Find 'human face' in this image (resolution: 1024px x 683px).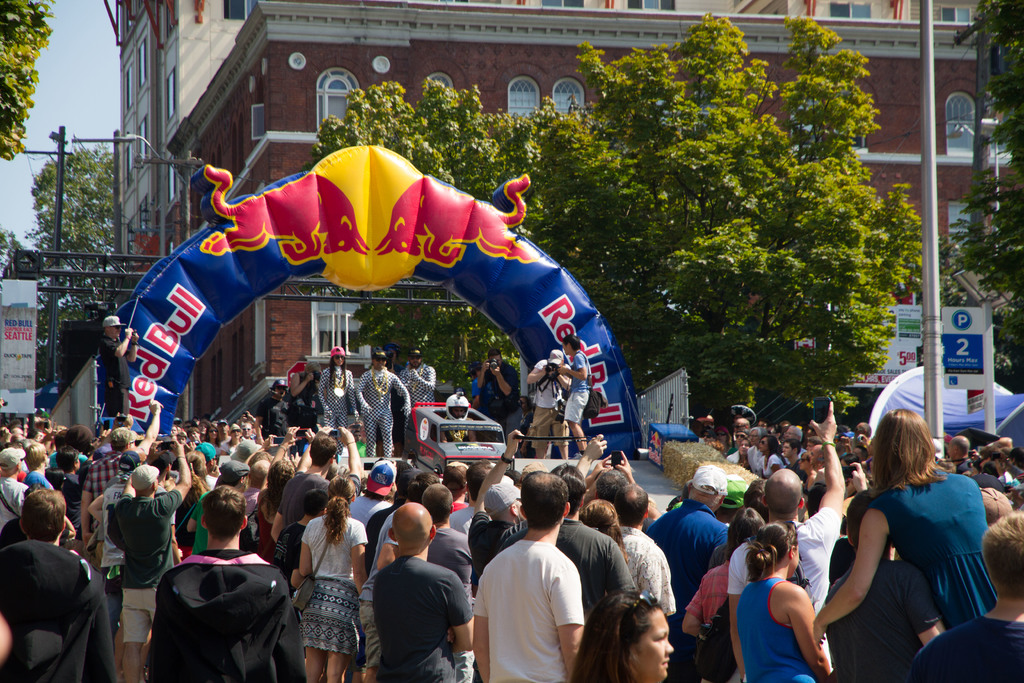
bbox=[188, 431, 196, 442].
